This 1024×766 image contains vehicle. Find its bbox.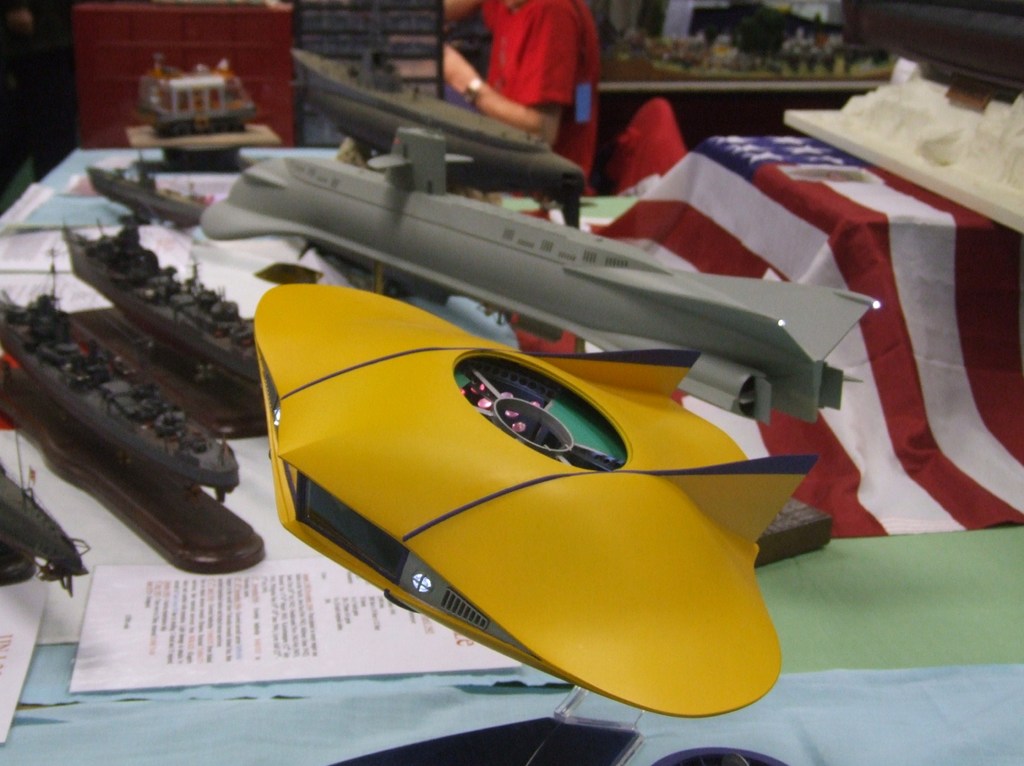
193, 120, 879, 427.
